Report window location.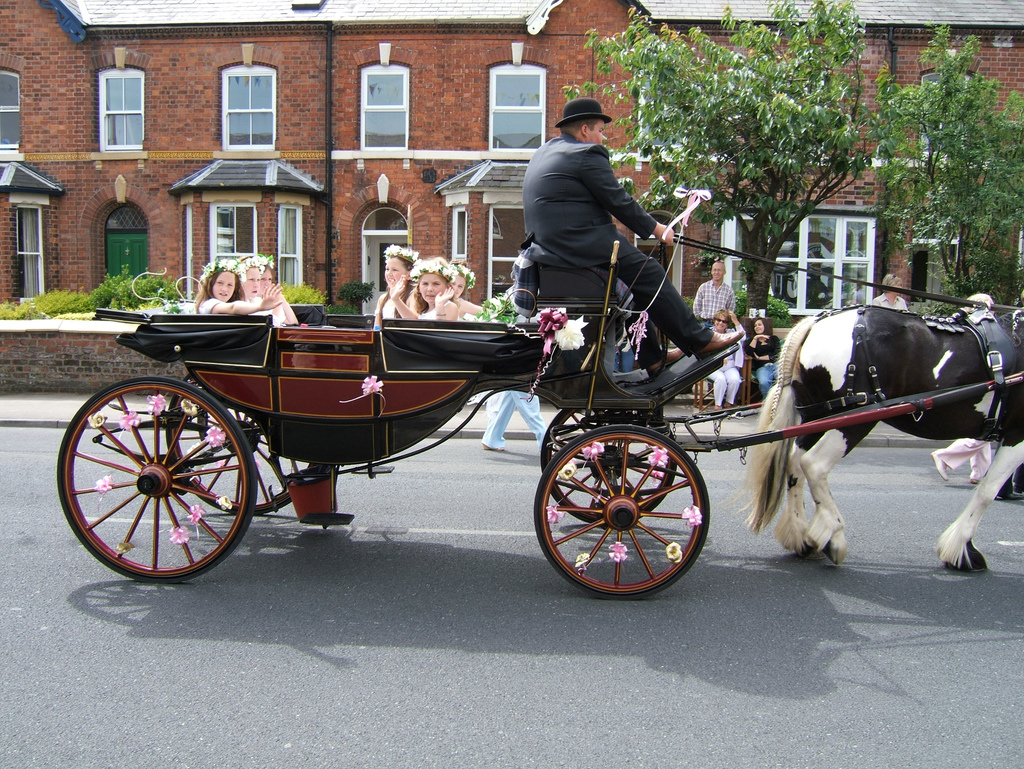
Report: 1:67:32:161.
